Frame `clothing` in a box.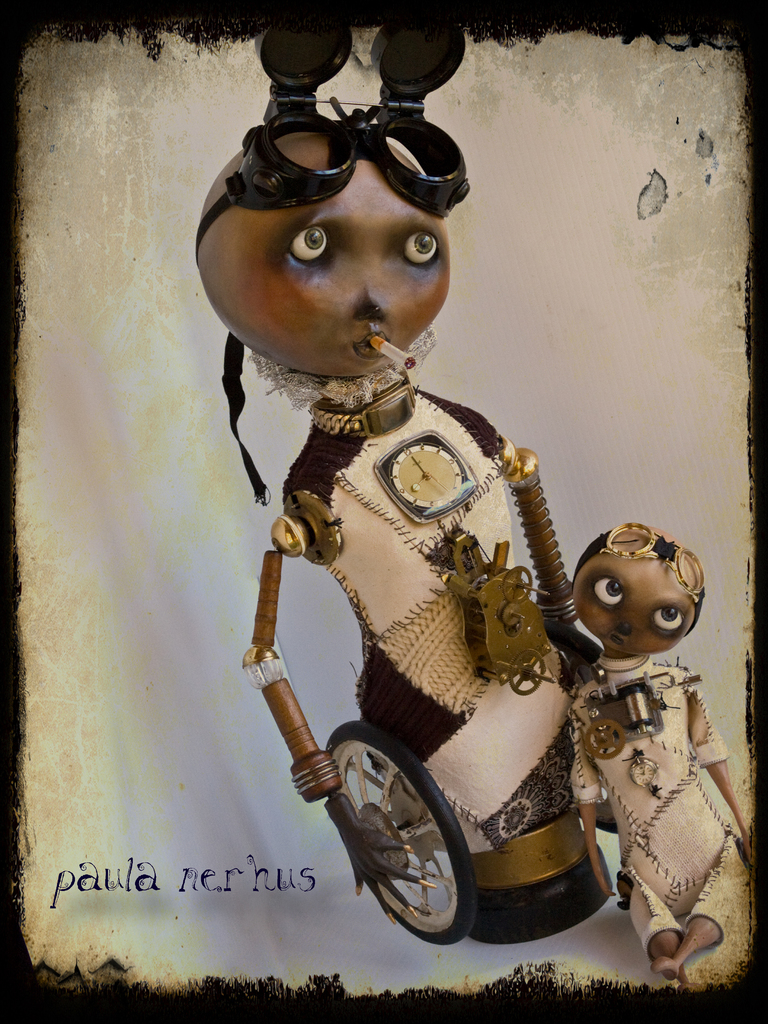
Rect(282, 371, 625, 851).
